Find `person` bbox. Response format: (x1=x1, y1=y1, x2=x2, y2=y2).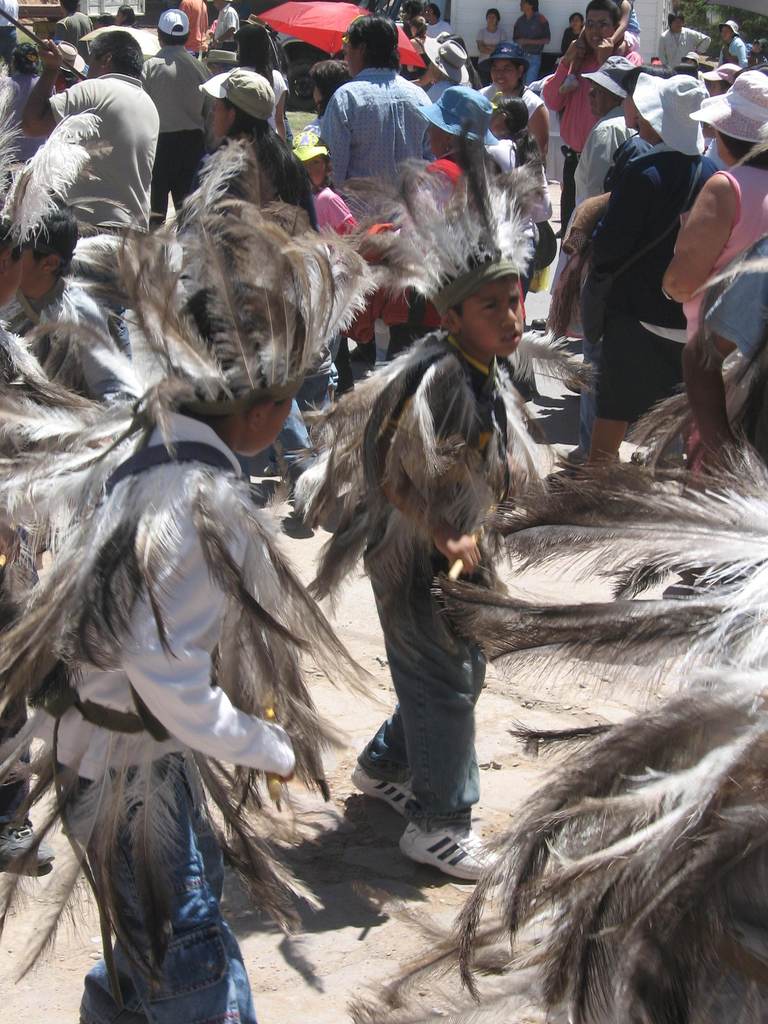
(x1=206, y1=72, x2=306, y2=479).
